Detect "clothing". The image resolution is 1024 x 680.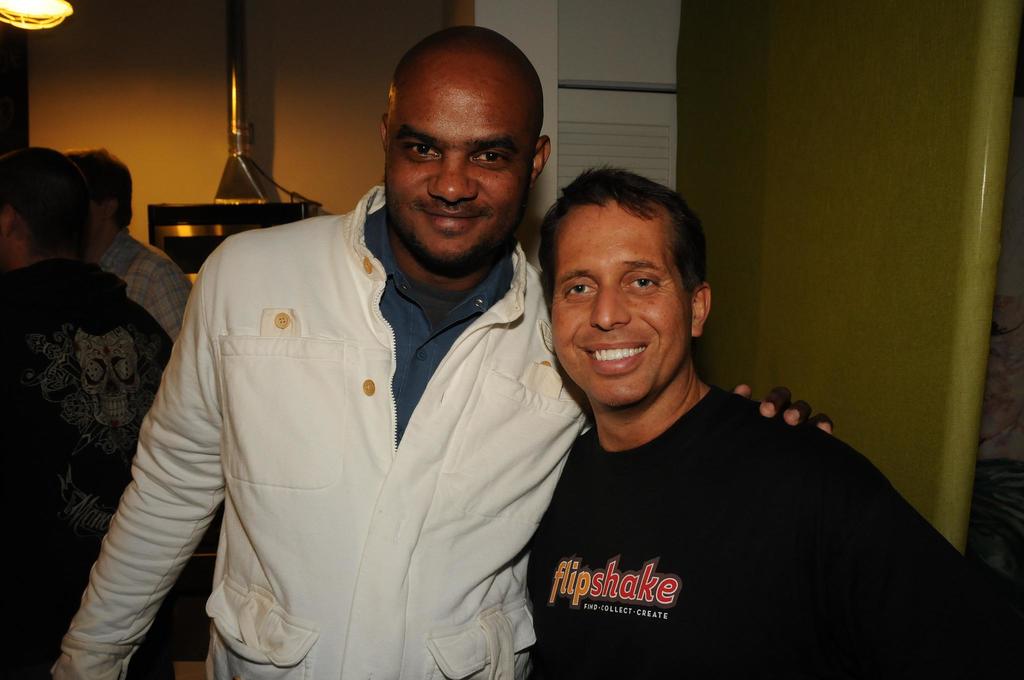
region(100, 223, 197, 340).
